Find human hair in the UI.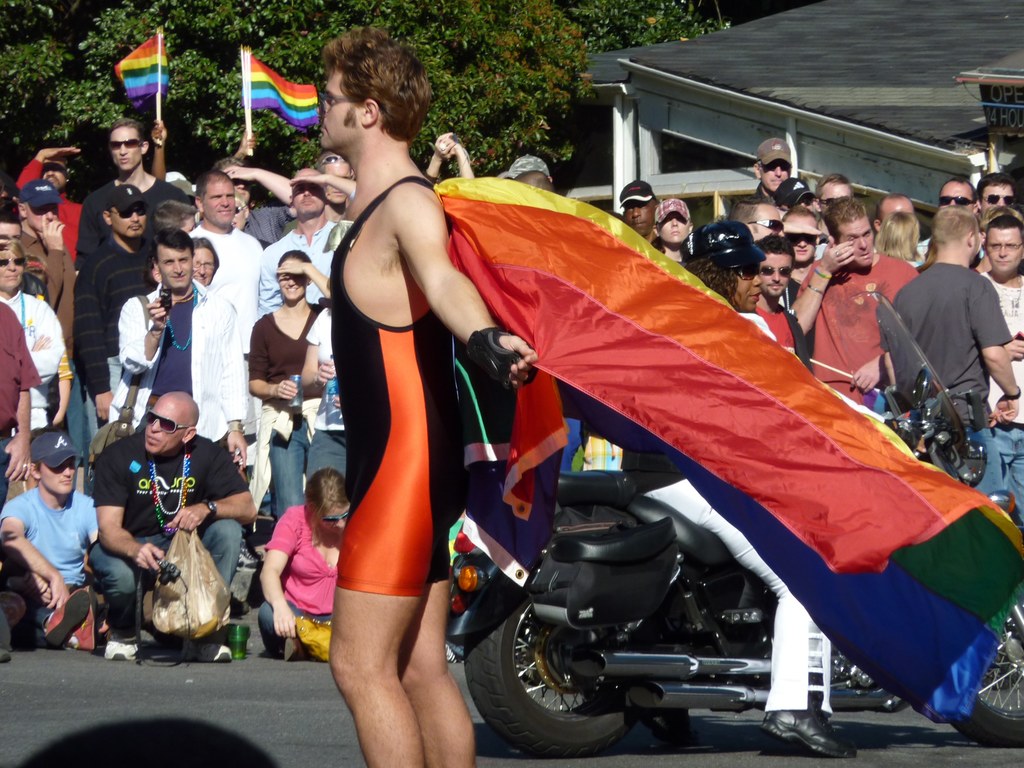
UI element at <box>308,465,353,525</box>.
